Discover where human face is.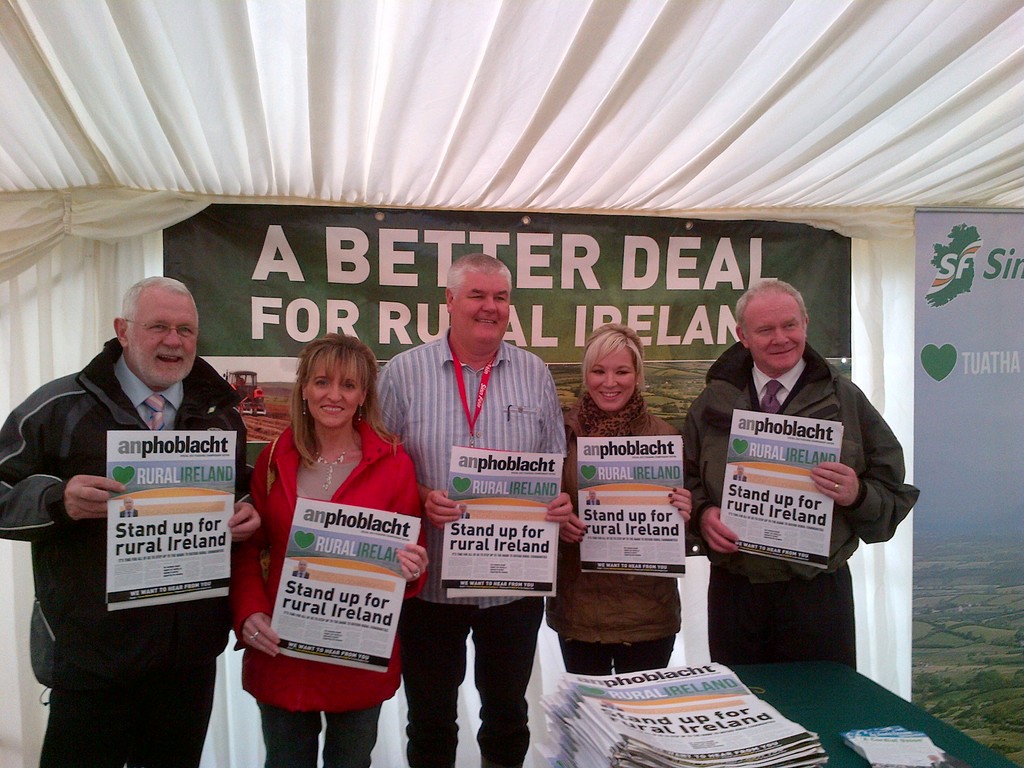
Discovered at (127,291,196,388).
